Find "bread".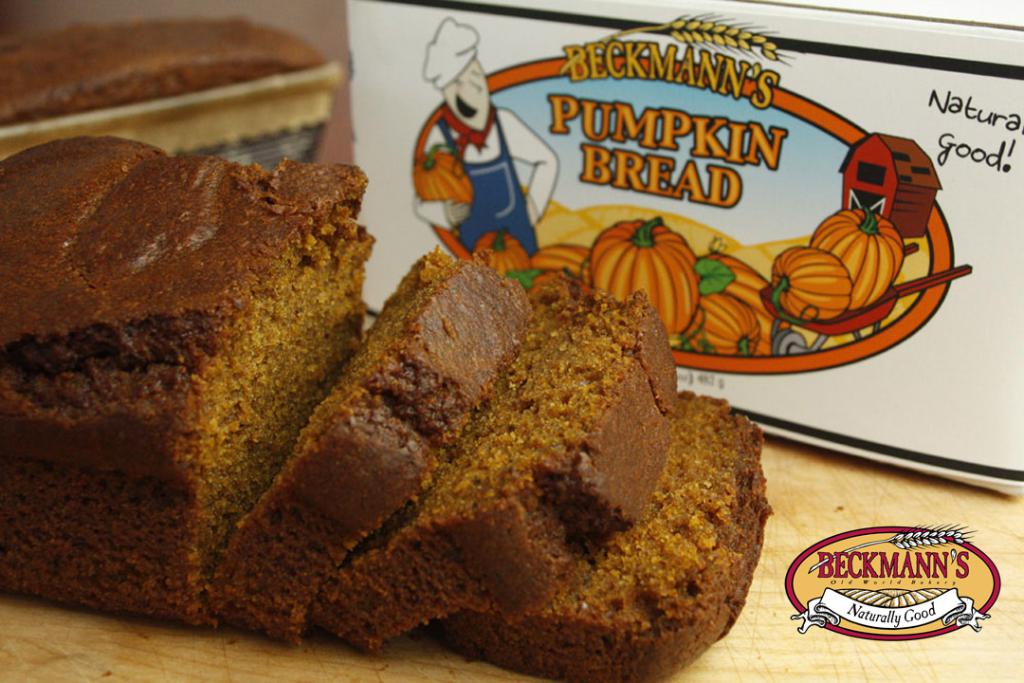
bbox(309, 270, 686, 649).
